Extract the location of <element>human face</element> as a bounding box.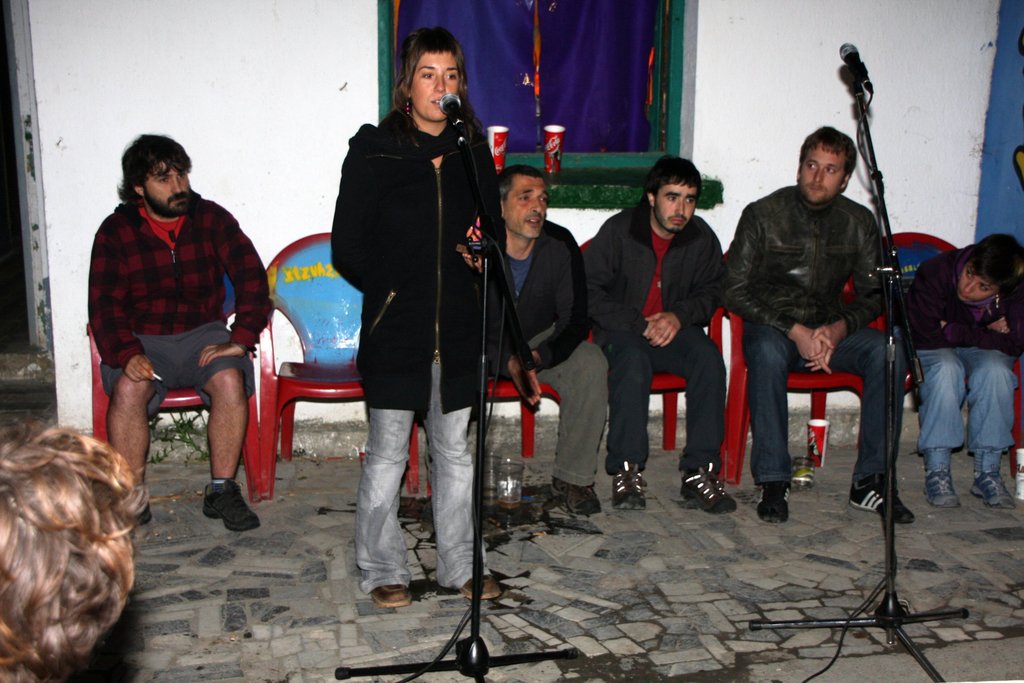
(958, 256, 995, 302).
